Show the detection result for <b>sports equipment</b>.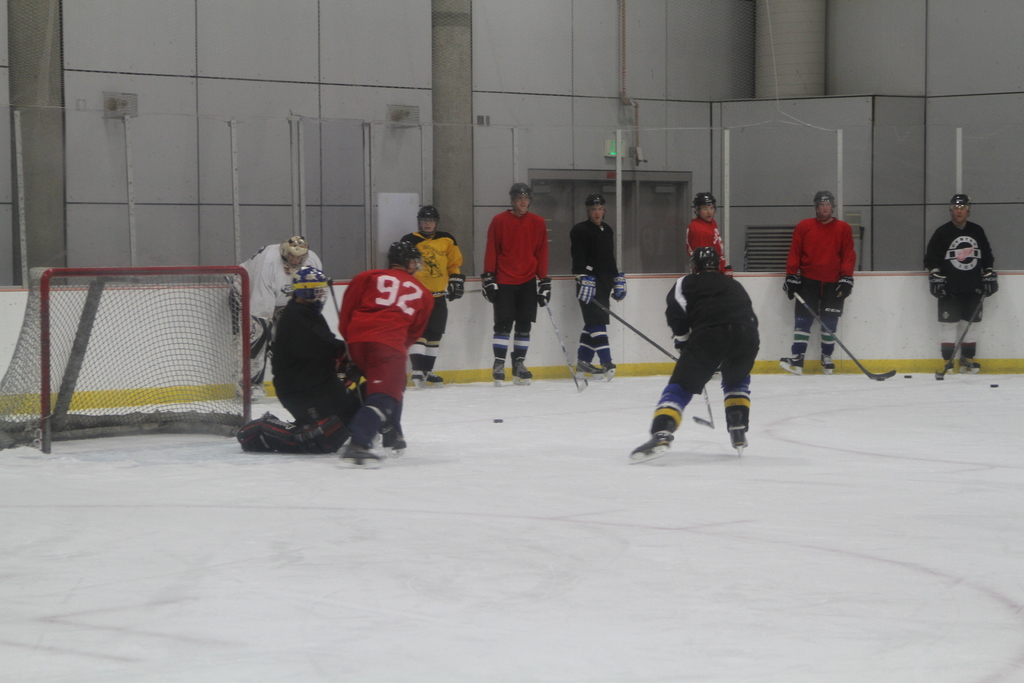
[417, 205, 440, 240].
